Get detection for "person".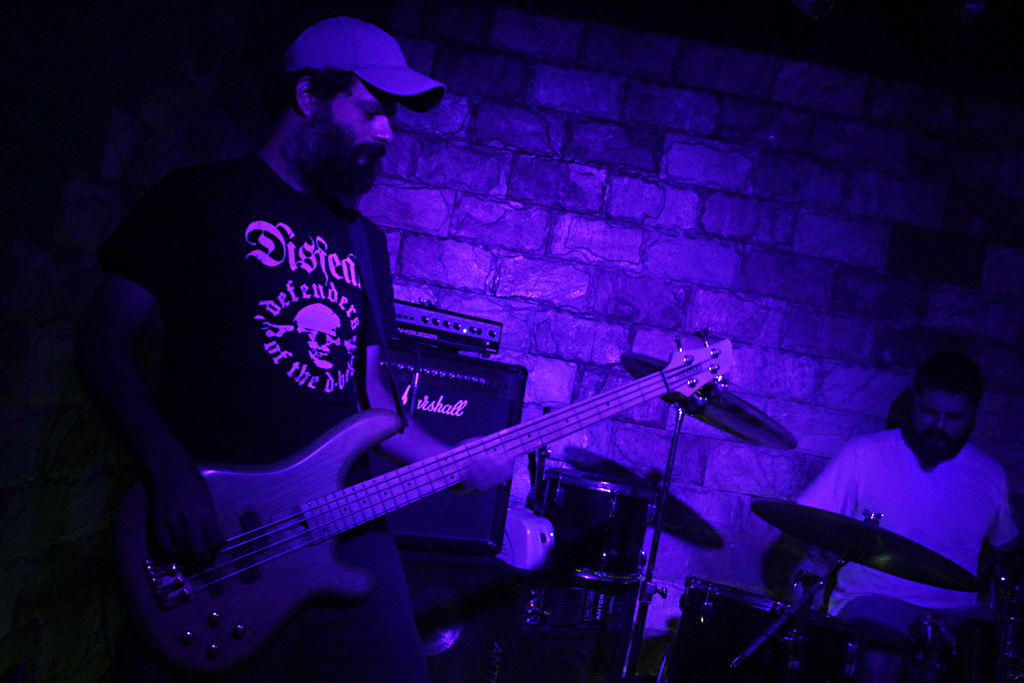
Detection: [788,352,1023,682].
